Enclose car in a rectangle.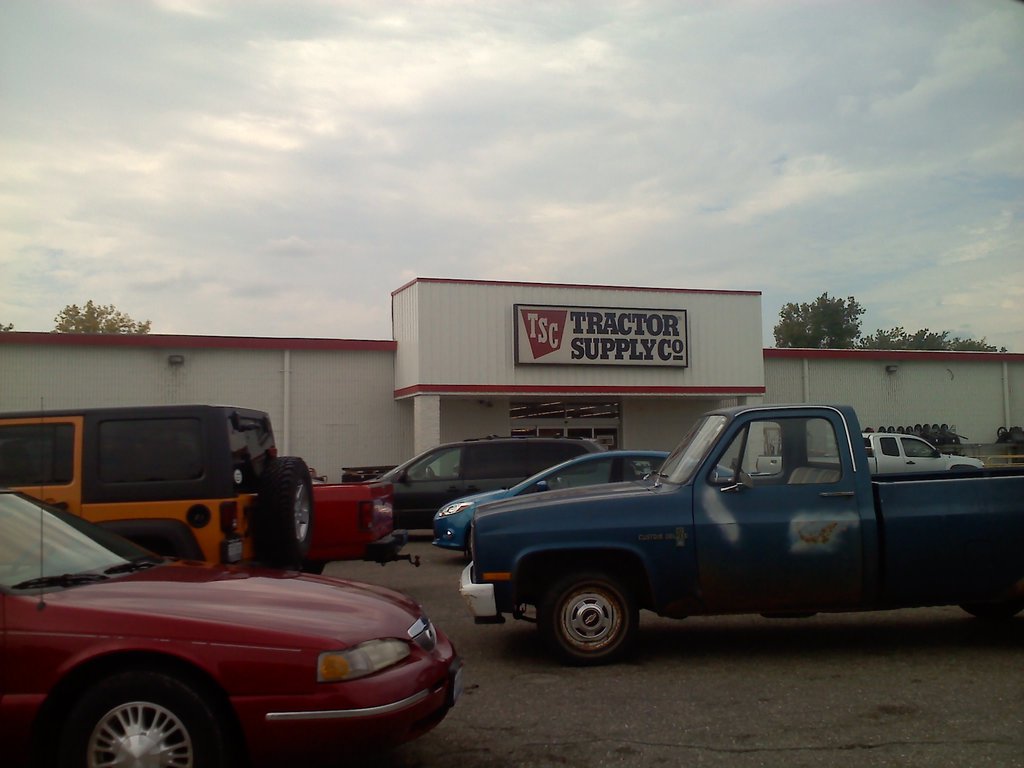
l=430, t=446, r=749, b=559.
